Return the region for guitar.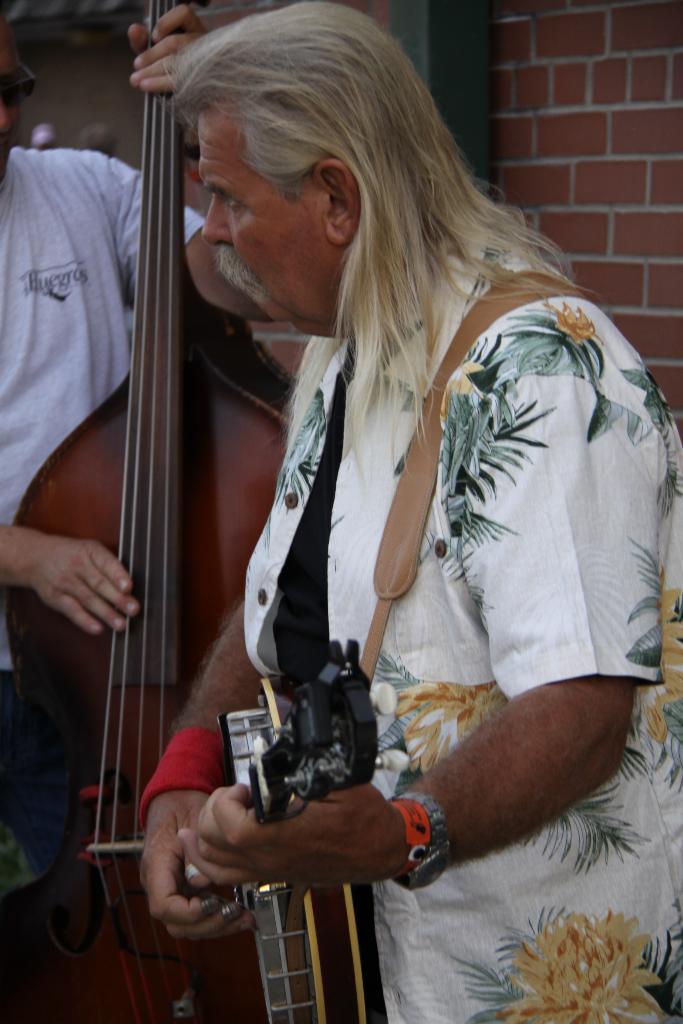
left=181, top=627, right=400, bottom=1023.
